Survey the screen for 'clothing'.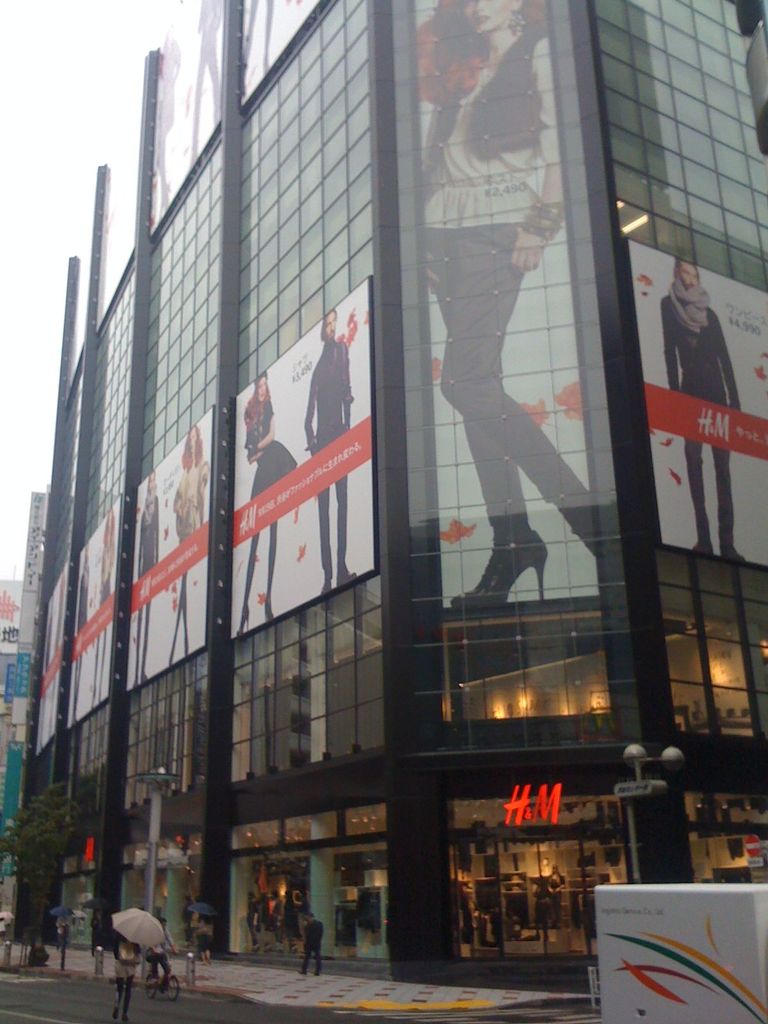
Survey found: bbox=[144, 928, 175, 973].
